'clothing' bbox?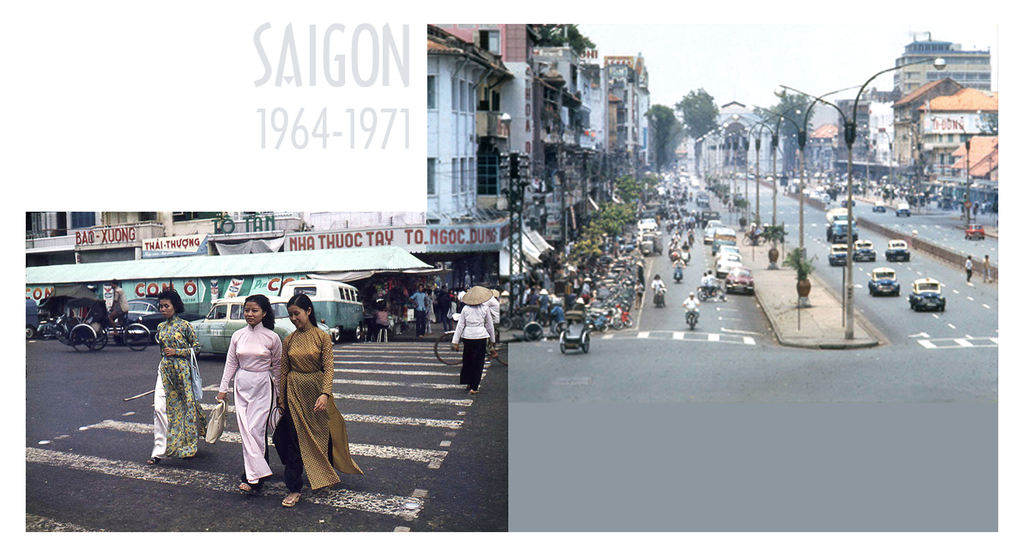
(212,295,281,479)
